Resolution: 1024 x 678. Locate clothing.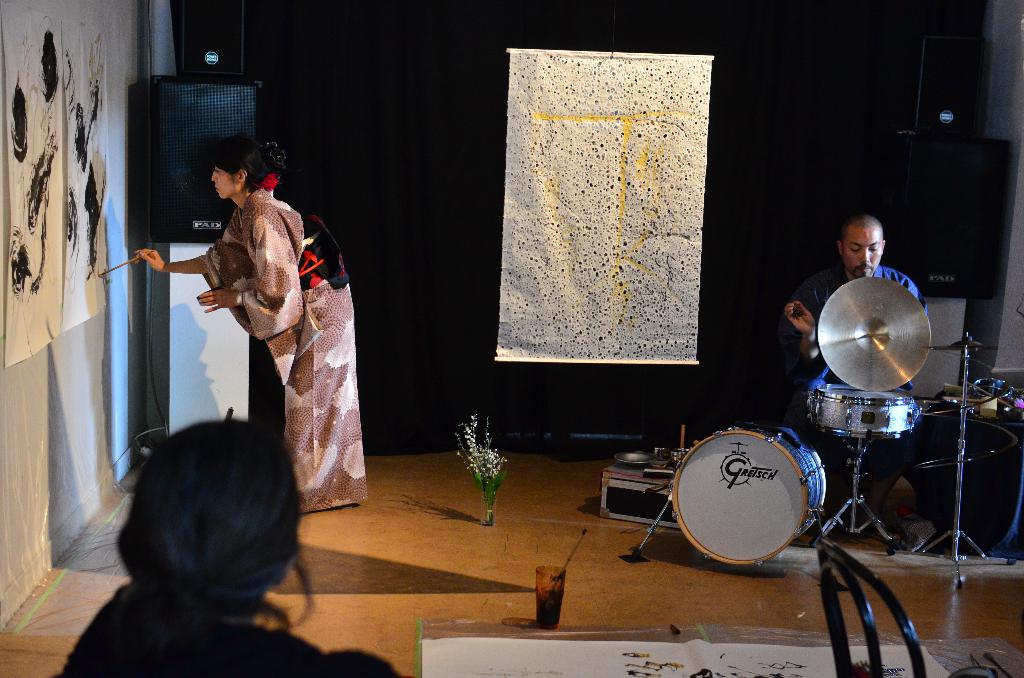
select_region(47, 593, 394, 677).
